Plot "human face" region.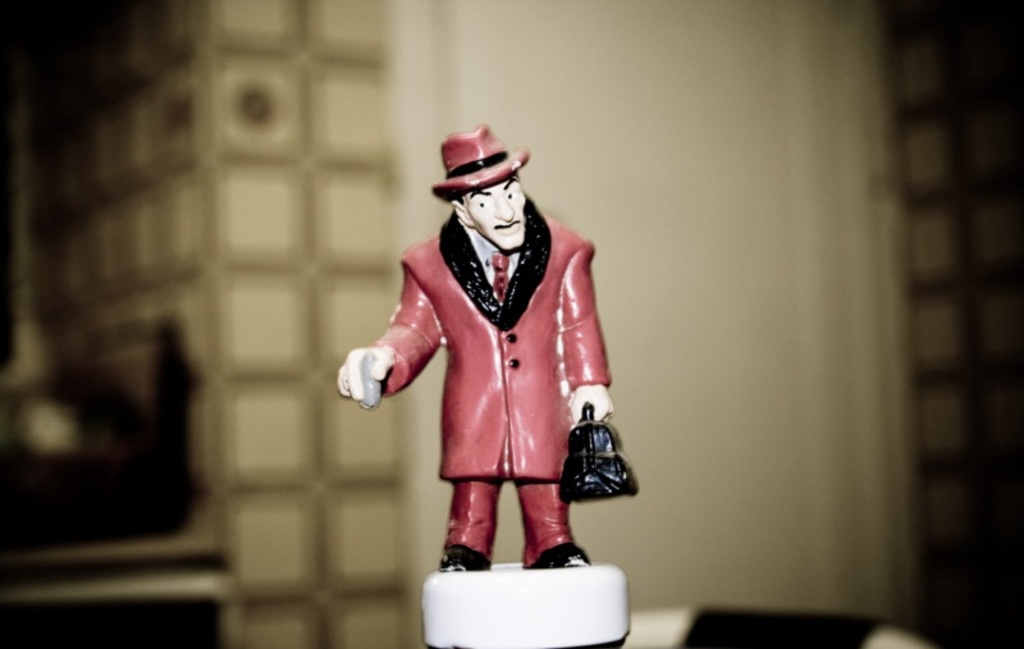
Plotted at crop(465, 178, 526, 256).
